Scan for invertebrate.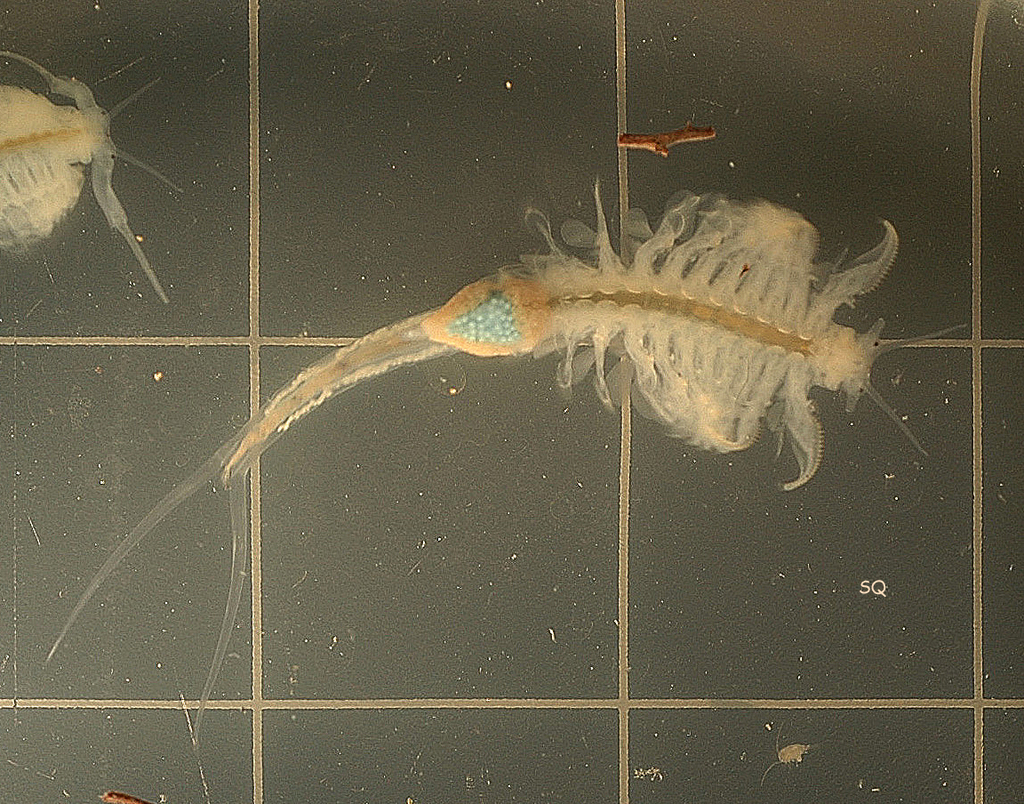
Scan result: <region>39, 180, 972, 756</region>.
